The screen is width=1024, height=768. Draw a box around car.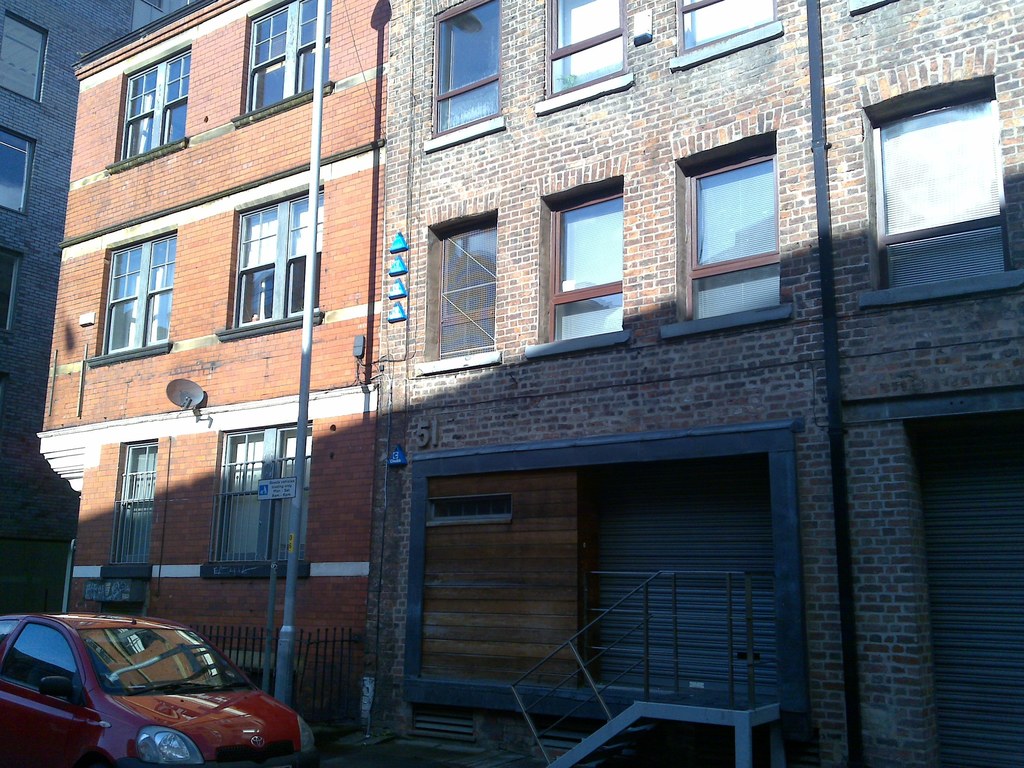
{"left": 0, "top": 606, "right": 318, "bottom": 767}.
